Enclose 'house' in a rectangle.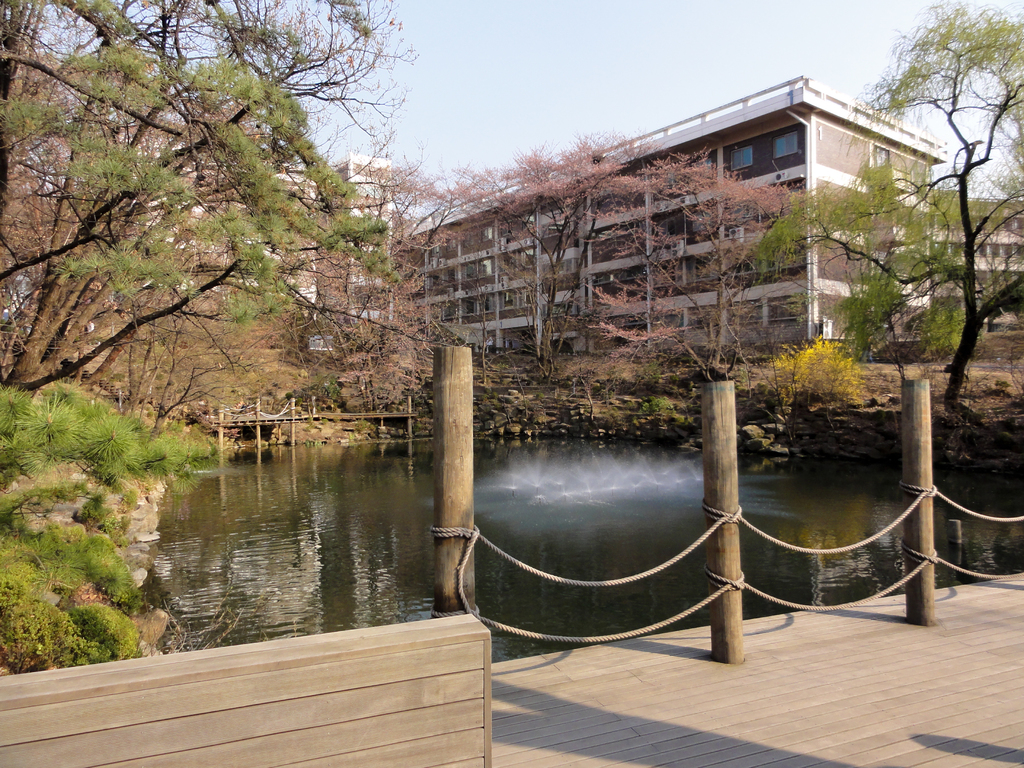
(x1=931, y1=196, x2=1023, y2=330).
